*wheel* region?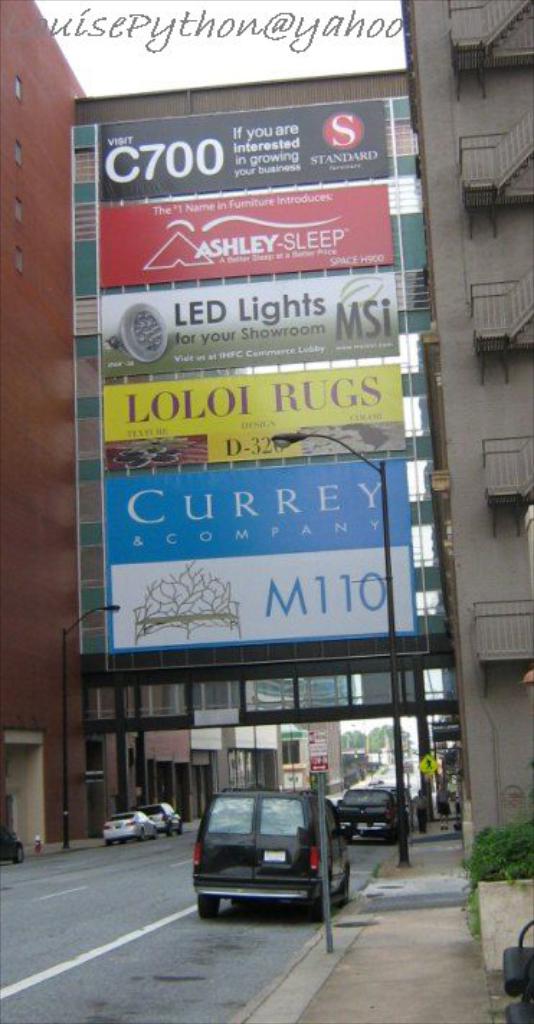
[202, 900, 216, 916]
